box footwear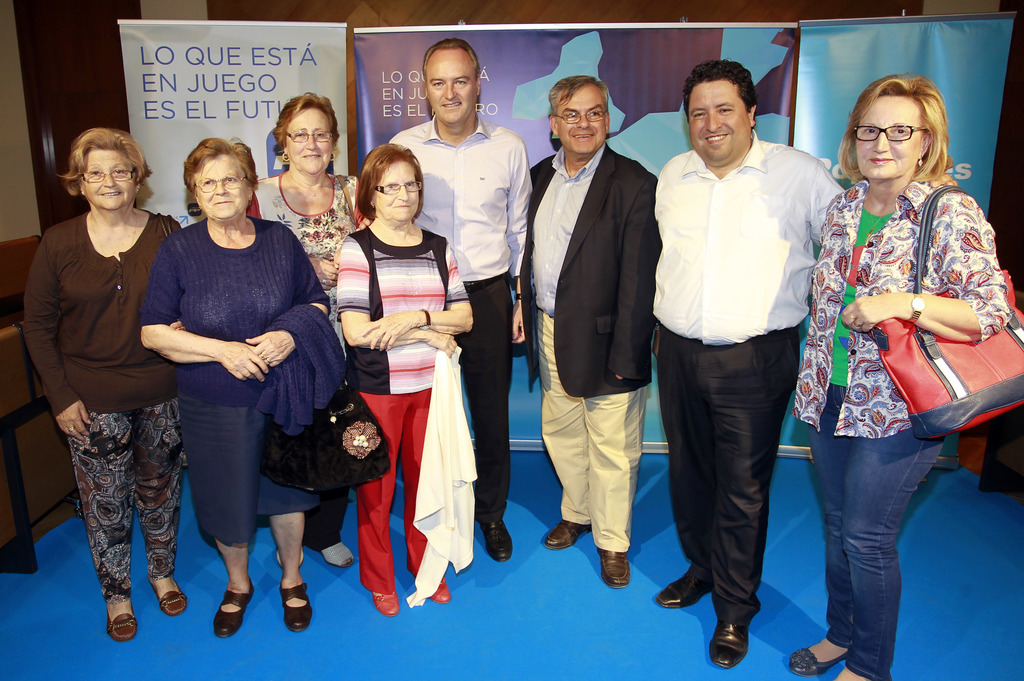
box=[540, 517, 594, 552]
